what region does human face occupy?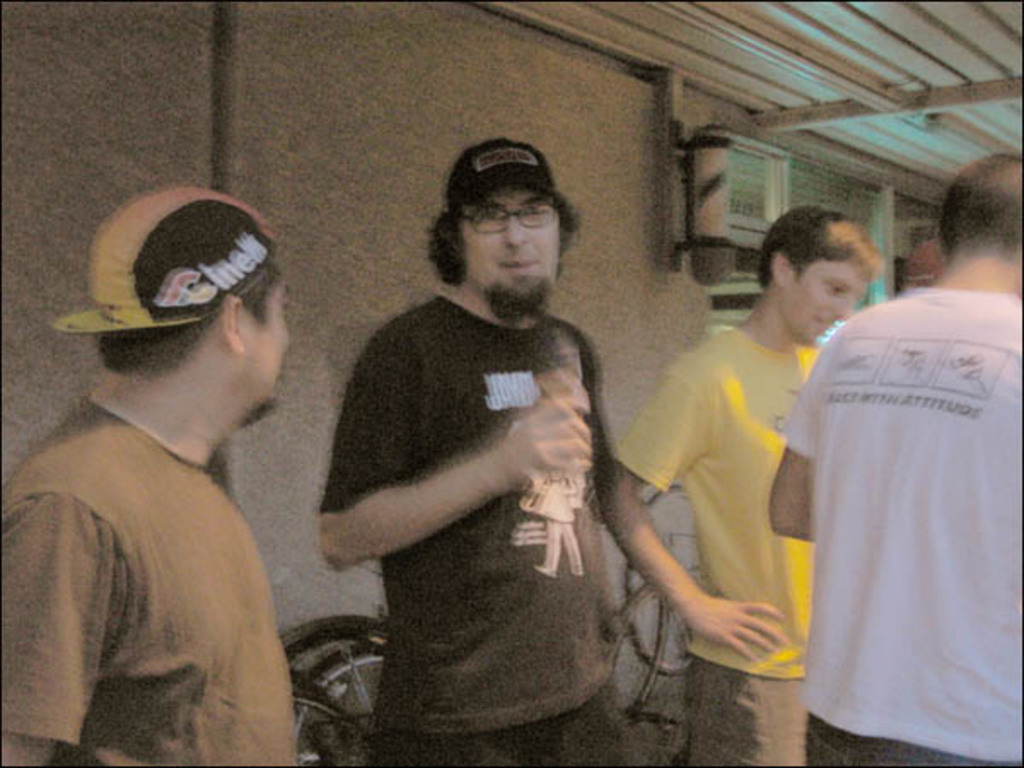
[left=464, top=188, right=563, bottom=311].
